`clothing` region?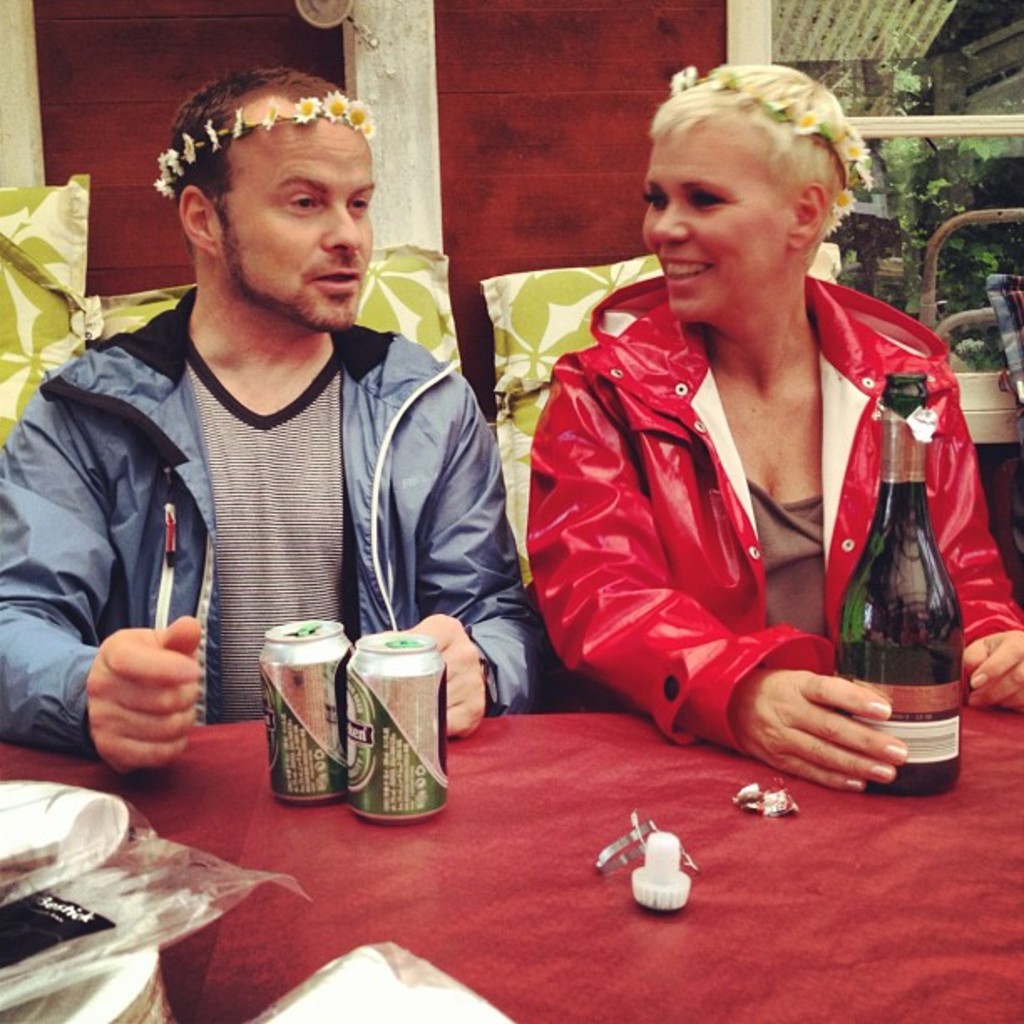
[0, 264, 540, 795]
